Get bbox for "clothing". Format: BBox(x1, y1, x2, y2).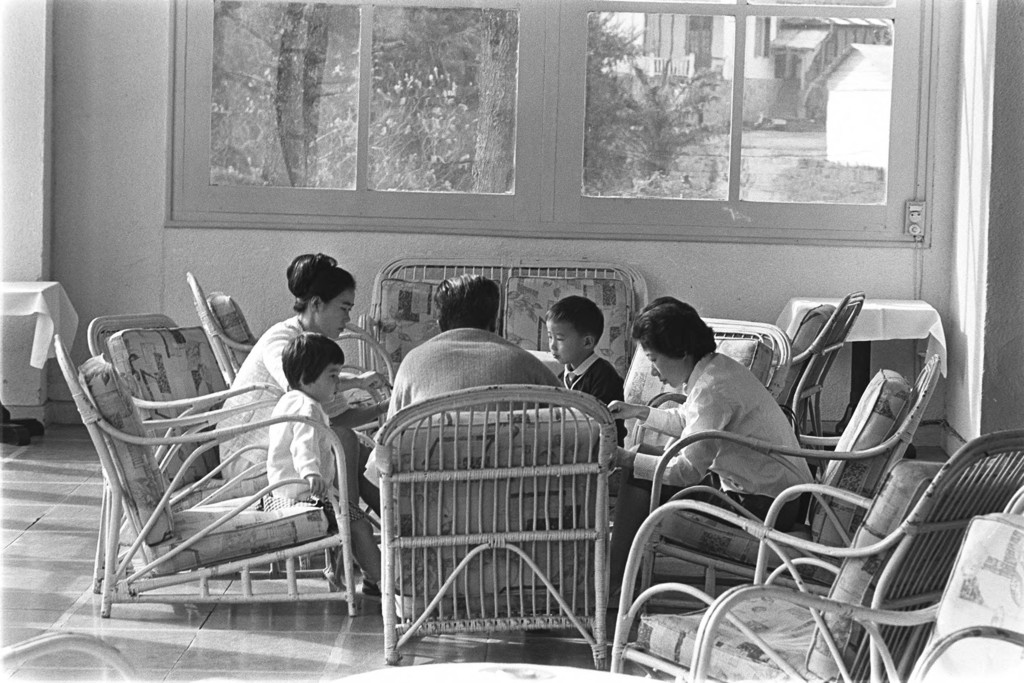
BBox(265, 394, 337, 509).
